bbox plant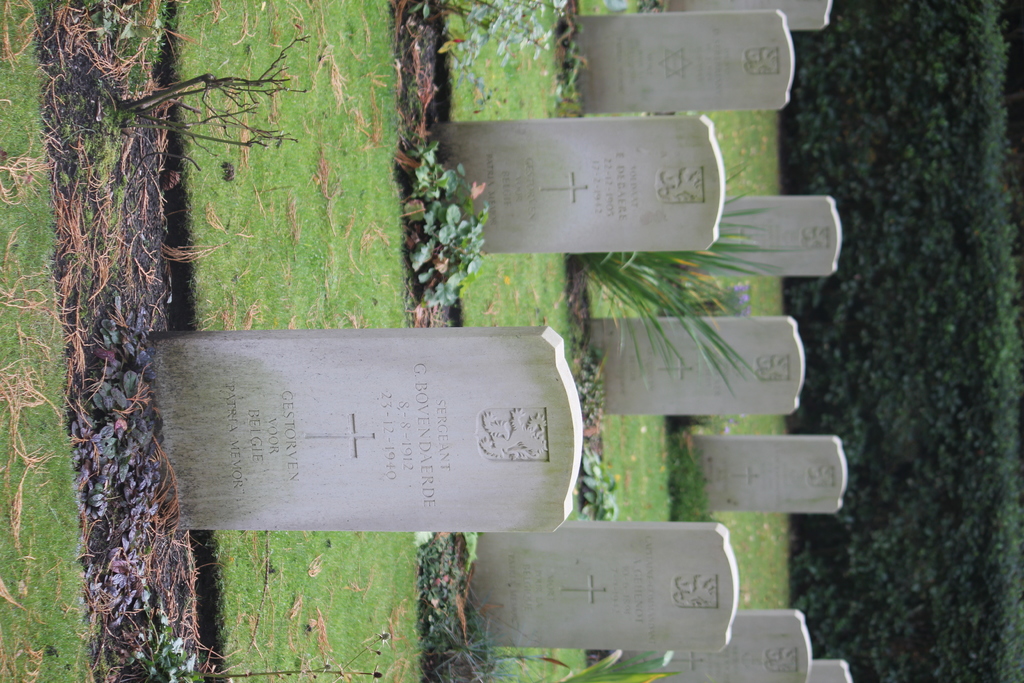
(x1=770, y1=0, x2=1023, y2=681)
